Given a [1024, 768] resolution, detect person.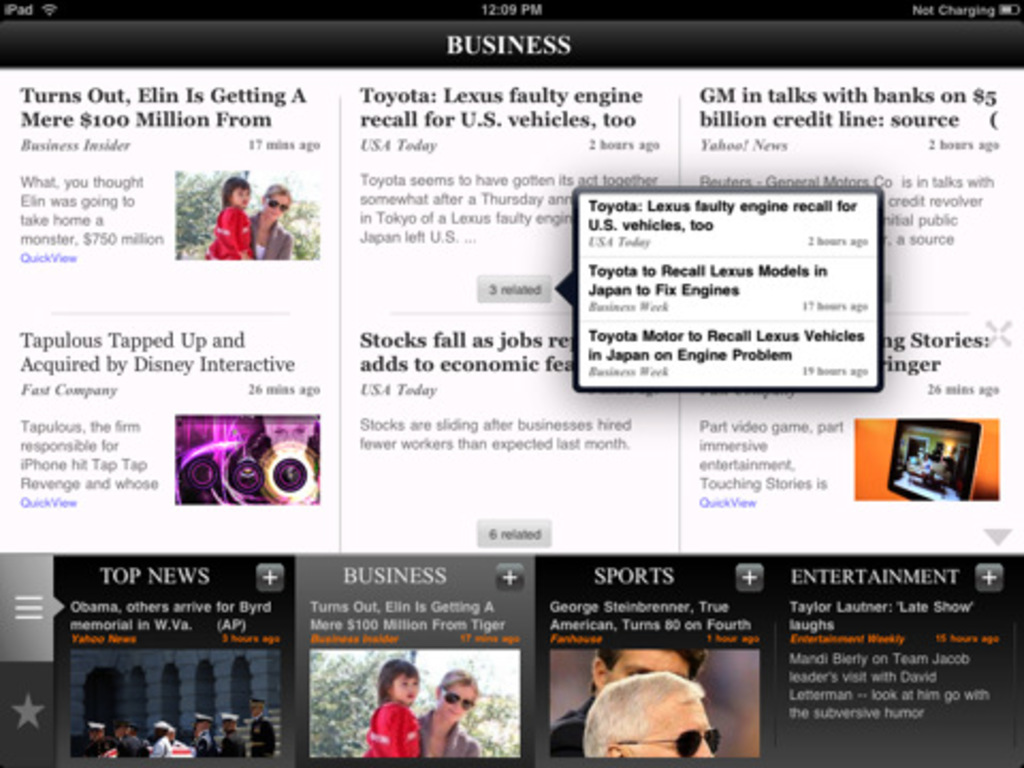
box(369, 655, 418, 766).
